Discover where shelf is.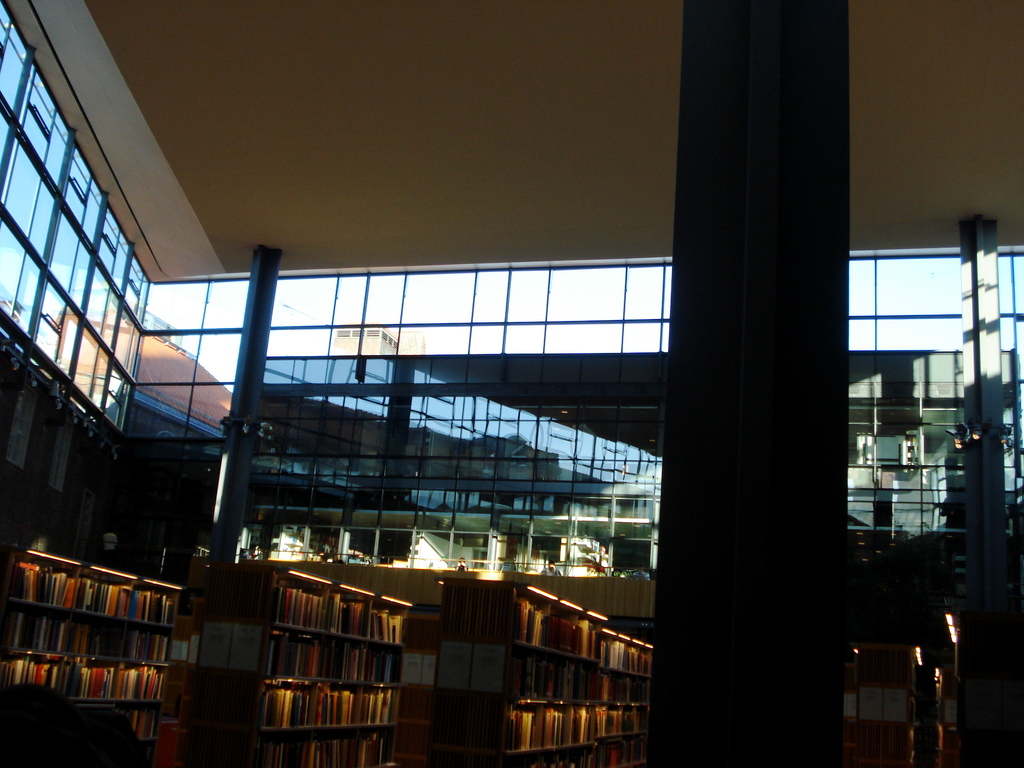
Discovered at <region>1, 549, 188, 758</region>.
